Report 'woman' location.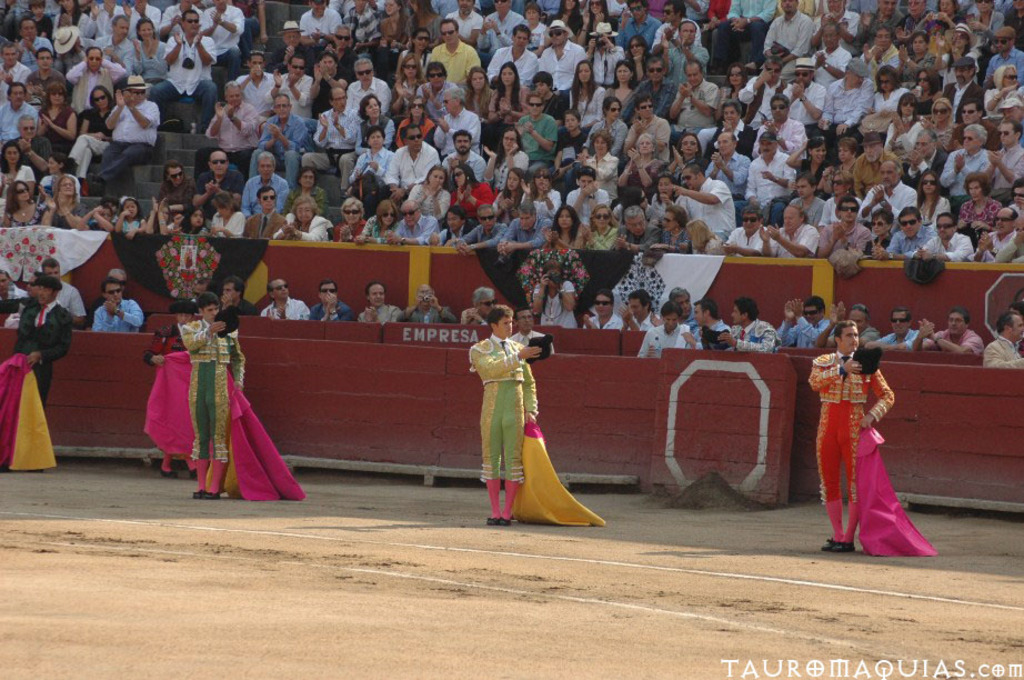
Report: select_region(862, 209, 894, 254).
